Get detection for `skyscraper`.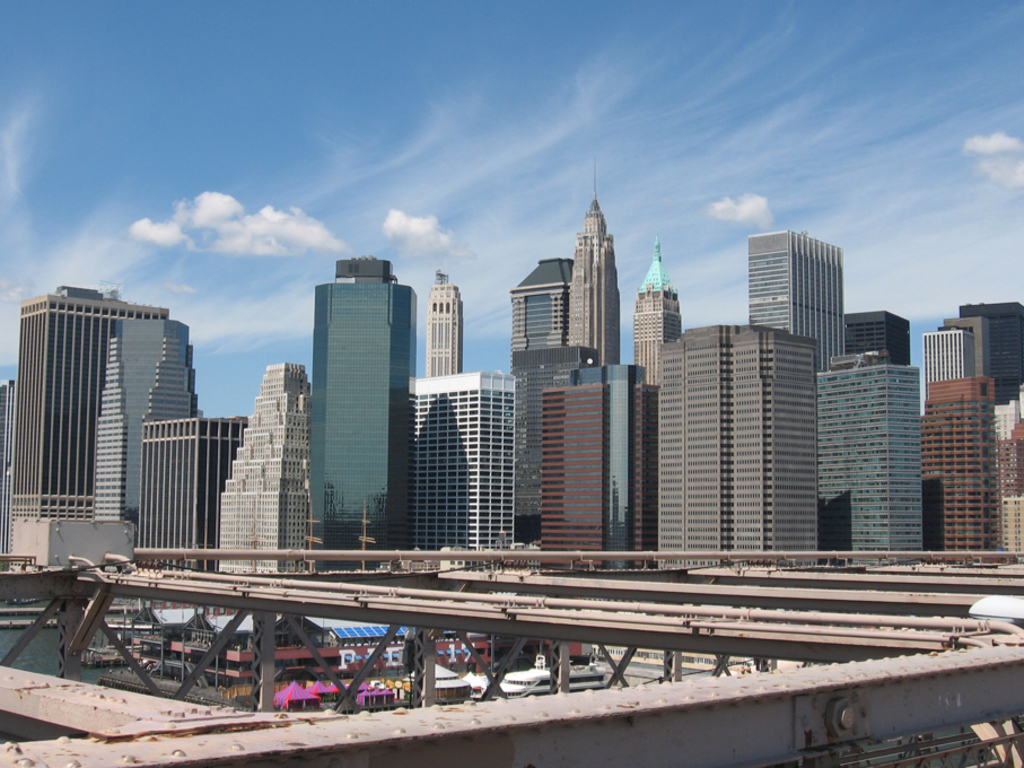
Detection: bbox(412, 368, 515, 559).
